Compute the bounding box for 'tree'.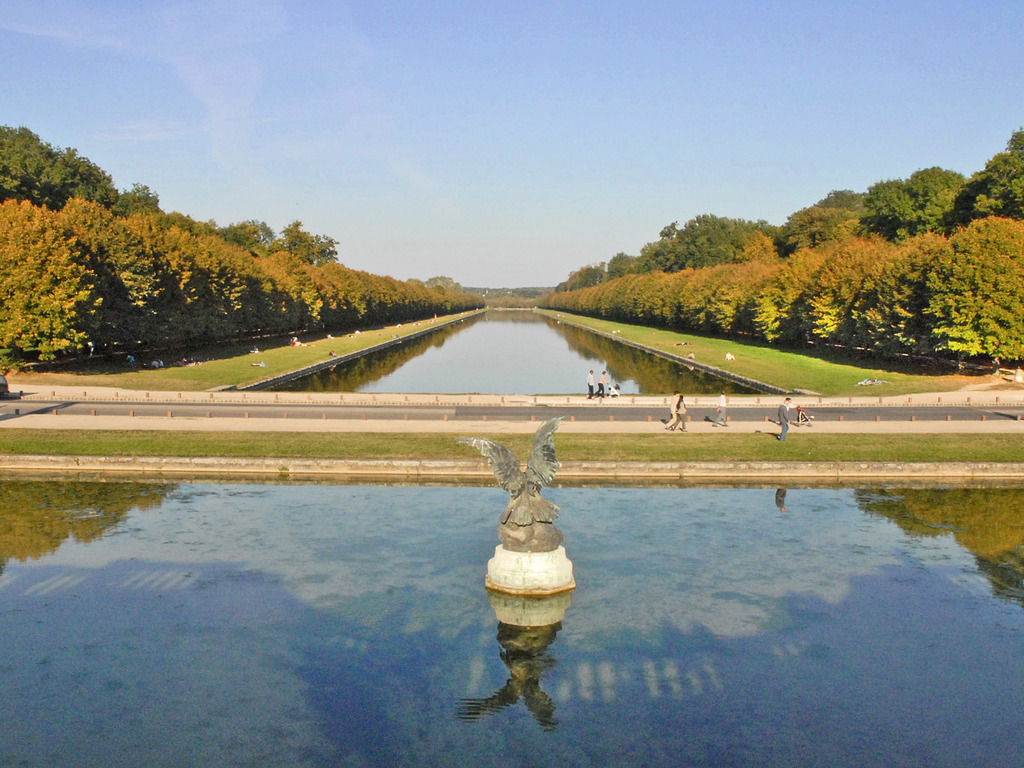
<bbox>916, 218, 1023, 361</bbox>.
